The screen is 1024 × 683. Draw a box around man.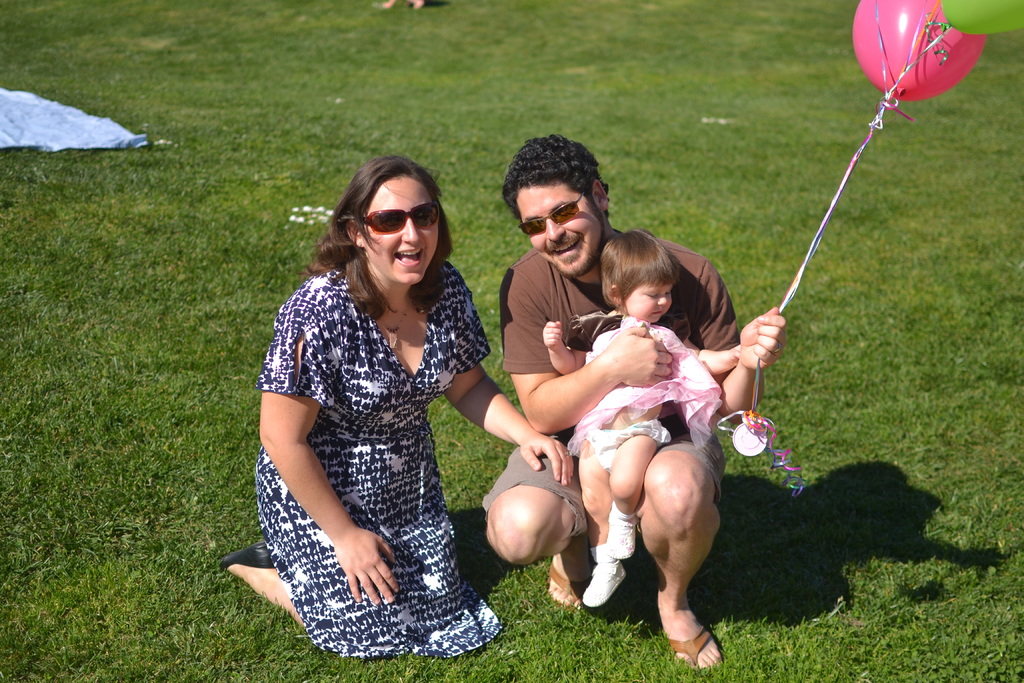
Rect(477, 131, 792, 674).
